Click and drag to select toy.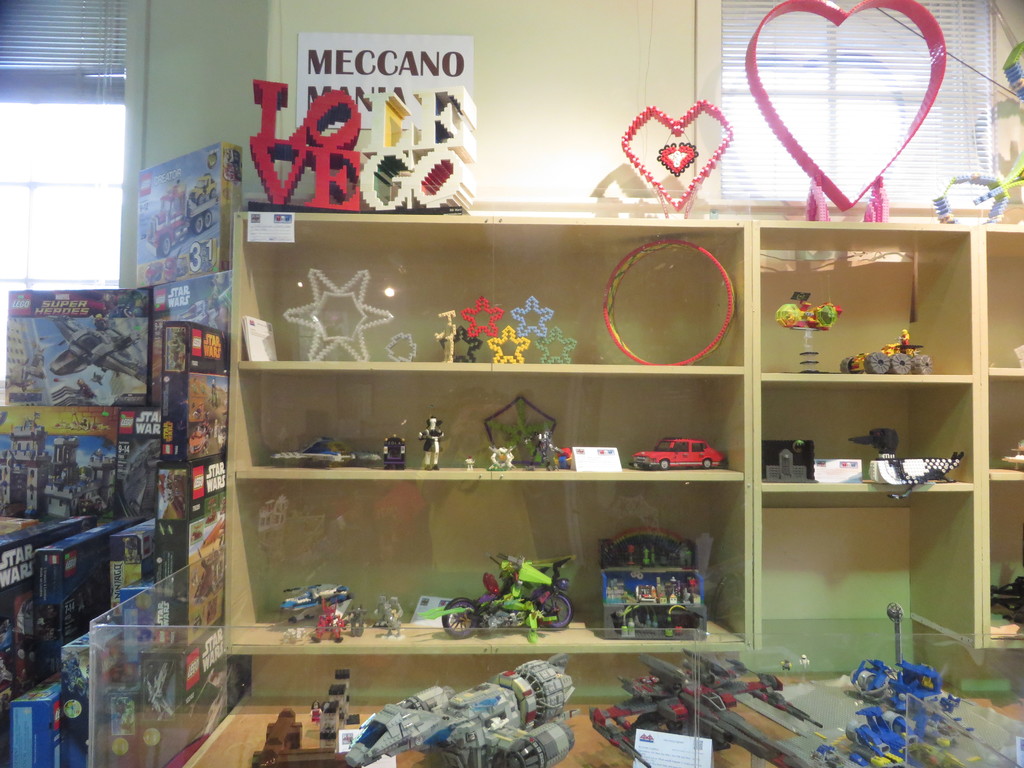
Selection: [x1=414, y1=556, x2=574, y2=646].
